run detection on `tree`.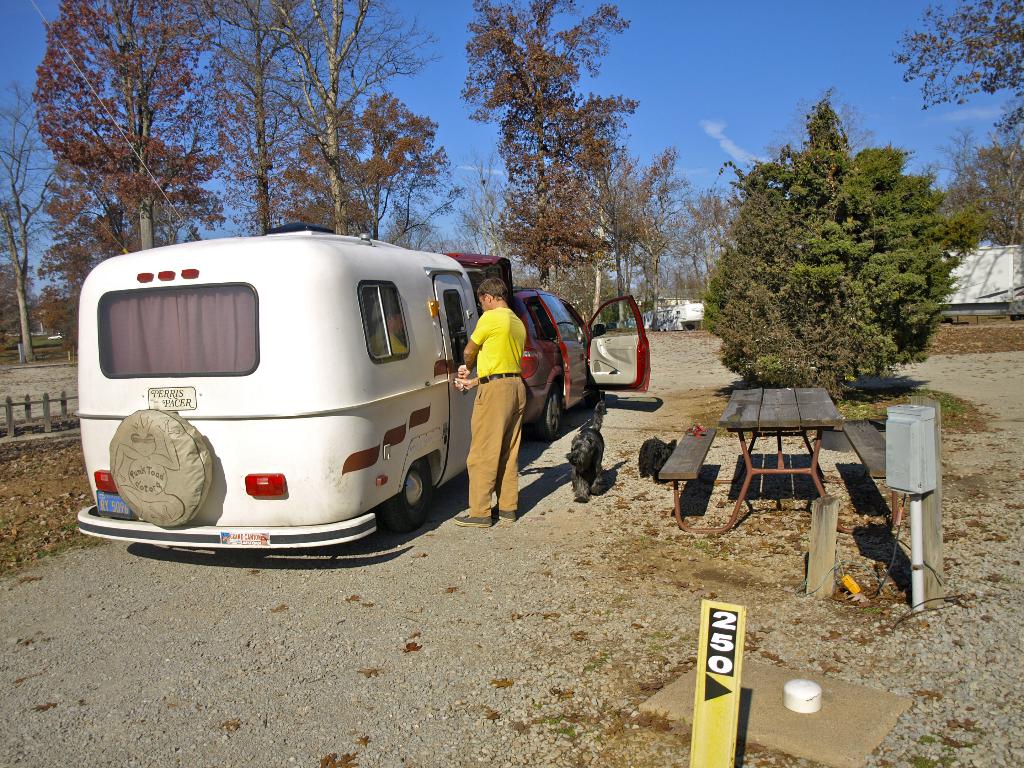
Result: [x1=691, y1=97, x2=968, y2=399].
